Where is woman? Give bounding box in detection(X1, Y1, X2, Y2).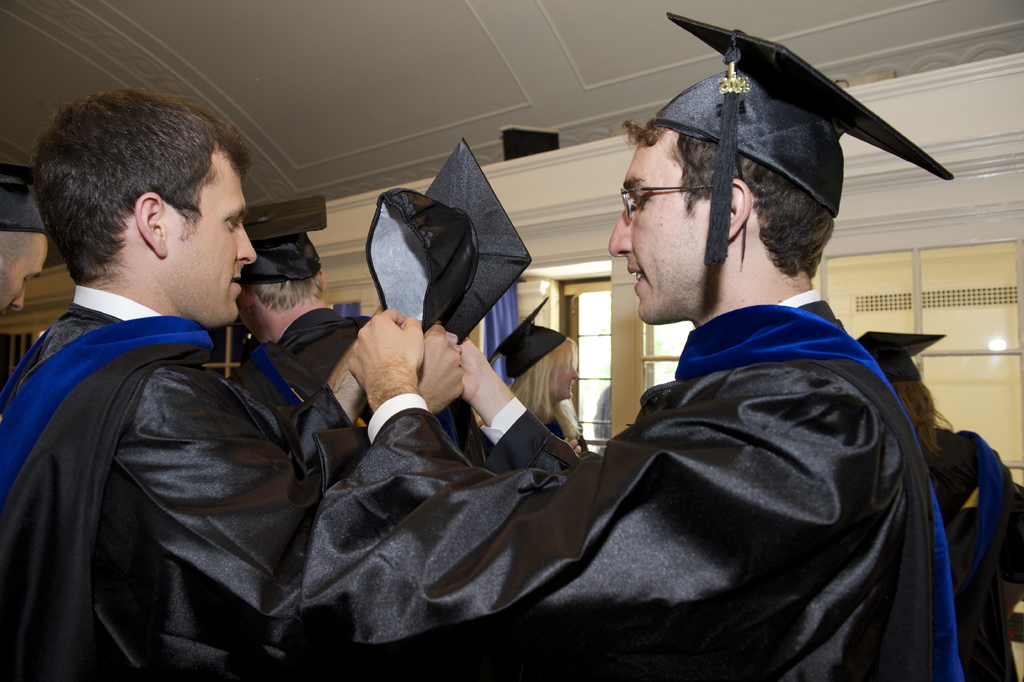
detection(854, 315, 1023, 681).
